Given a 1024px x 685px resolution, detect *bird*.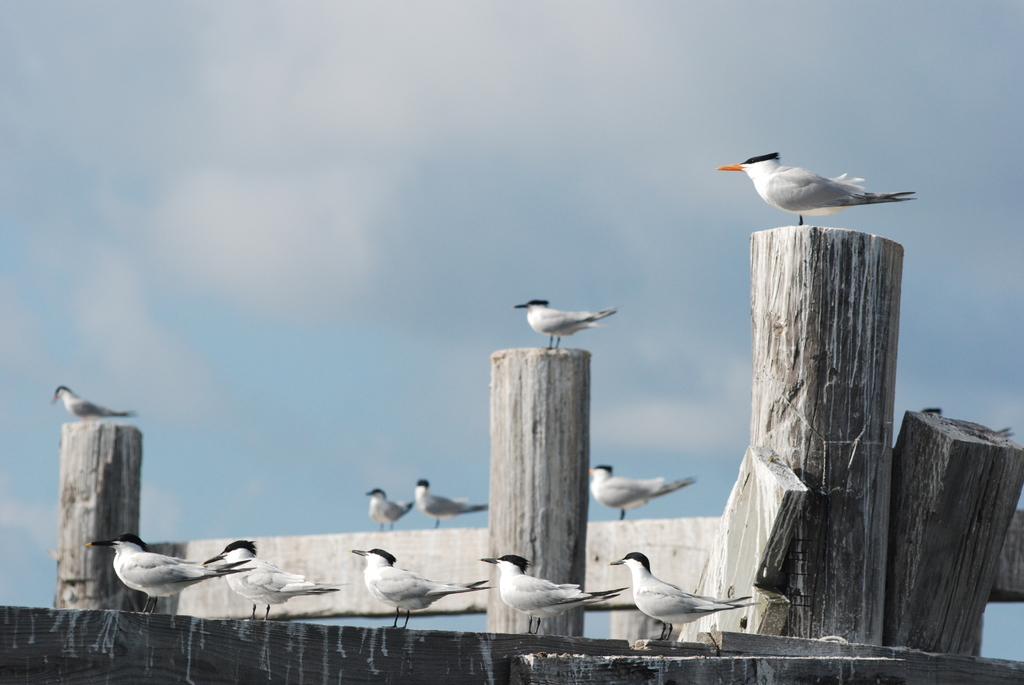
(x1=513, y1=300, x2=619, y2=351).
